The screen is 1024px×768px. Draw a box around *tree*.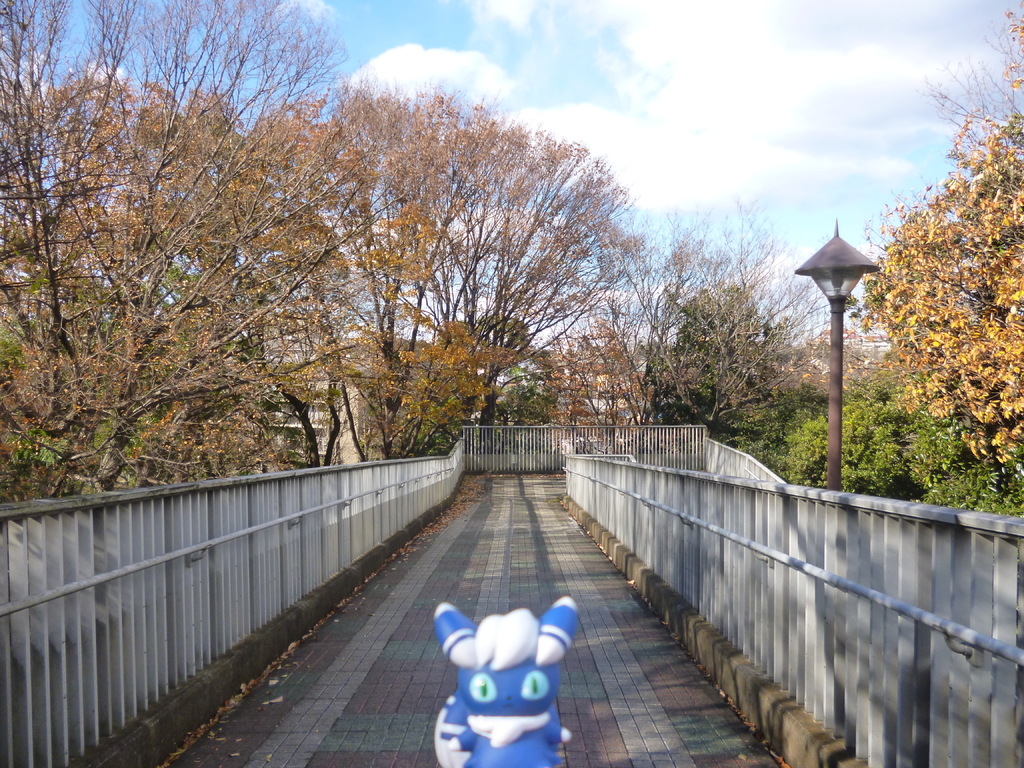
{"left": 0, "top": 0, "right": 457, "bottom": 492}.
